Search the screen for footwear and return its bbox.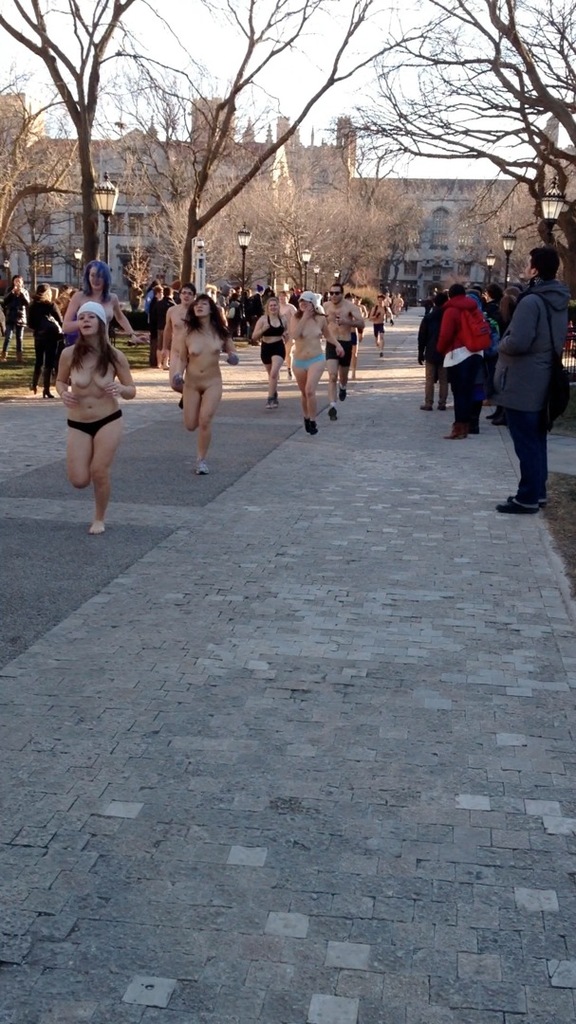
Found: <box>444,421,465,441</box>.
